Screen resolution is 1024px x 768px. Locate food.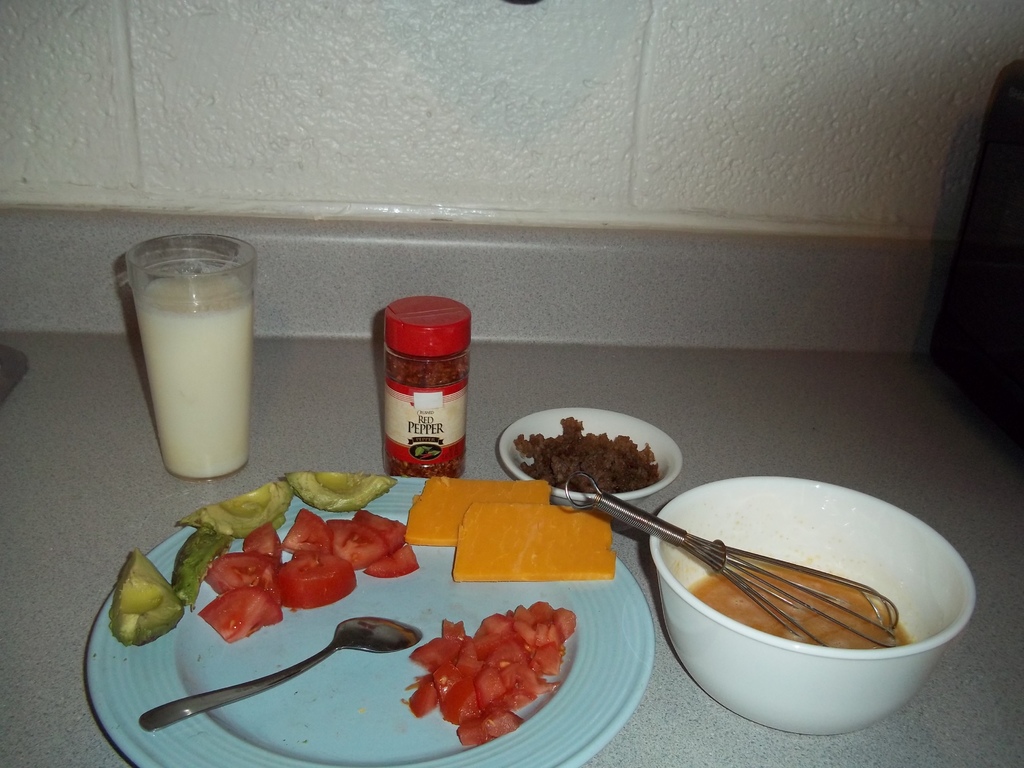
BBox(252, 563, 278, 598).
